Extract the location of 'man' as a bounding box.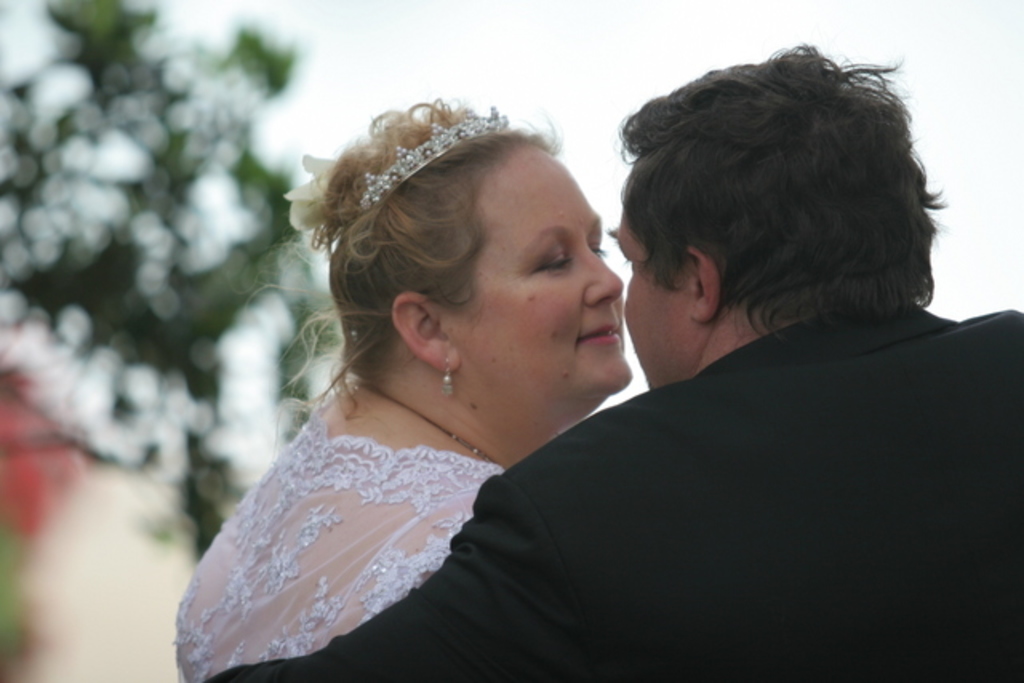
[387, 56, 995, 672].
